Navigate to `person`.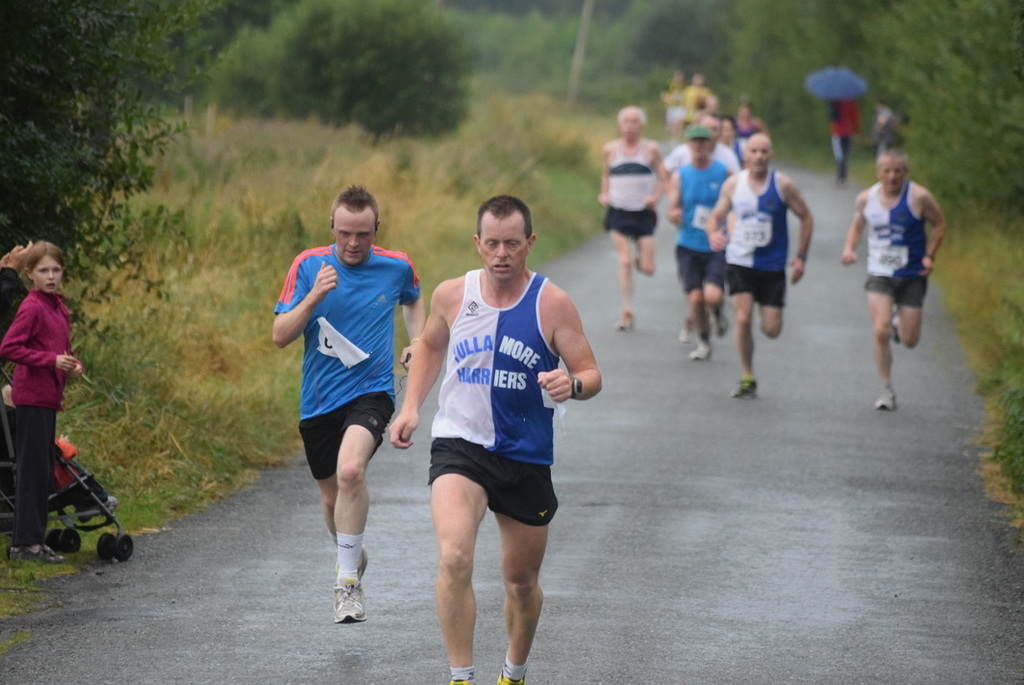
Navigation target: select_region(704, 131, 806, 398).
